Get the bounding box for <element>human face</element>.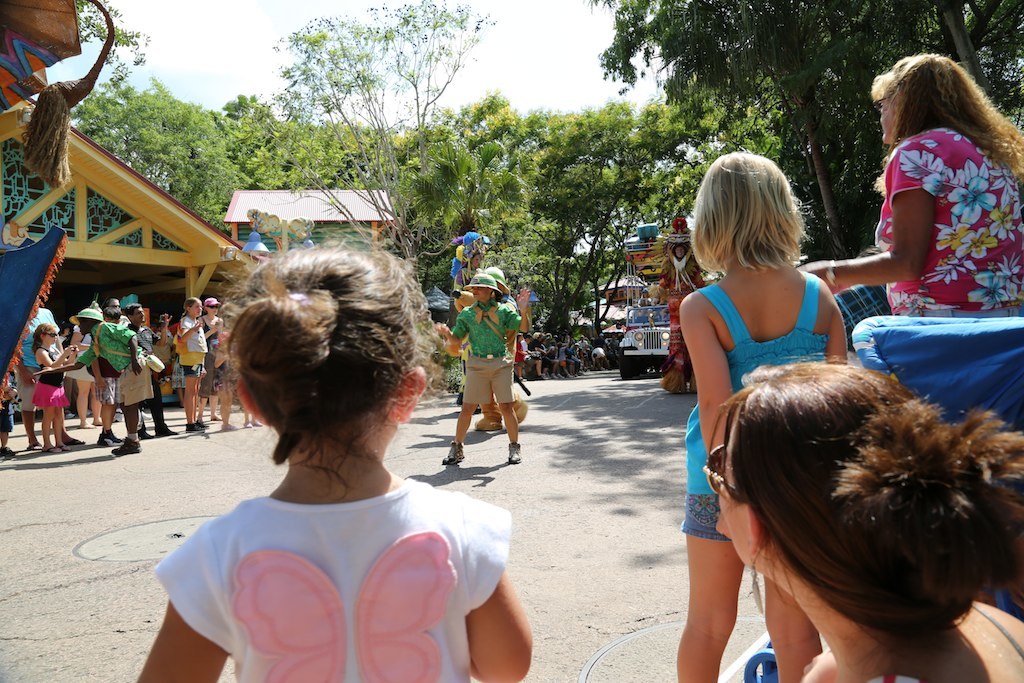
<bbox>715, 396, 755, 566</bbox>.
